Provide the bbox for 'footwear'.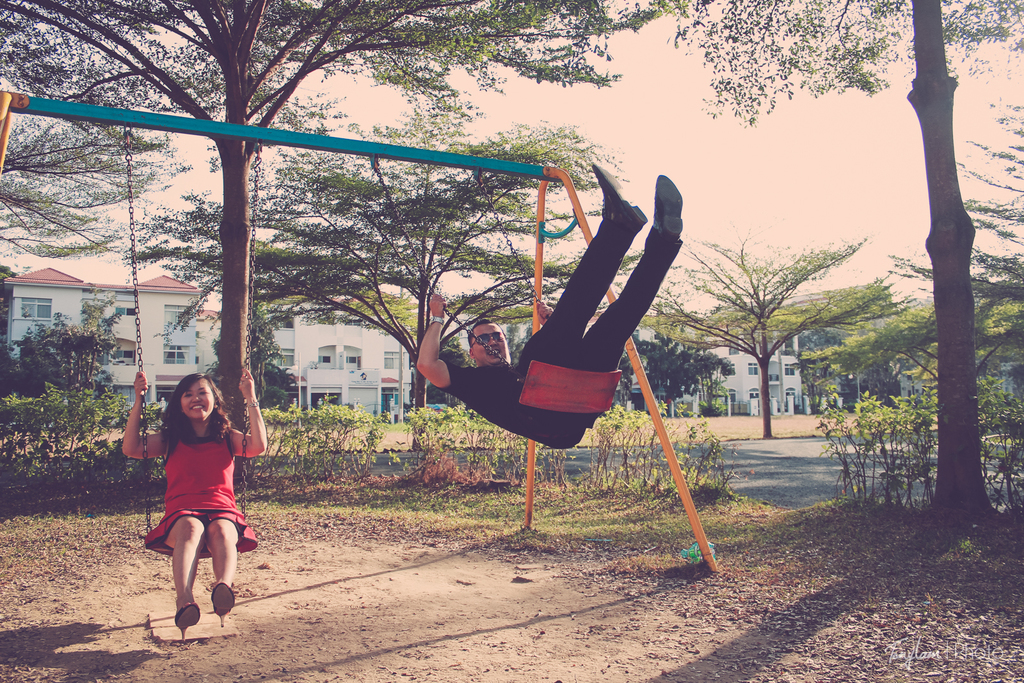
l=212, t=579, r=234, b=629.
